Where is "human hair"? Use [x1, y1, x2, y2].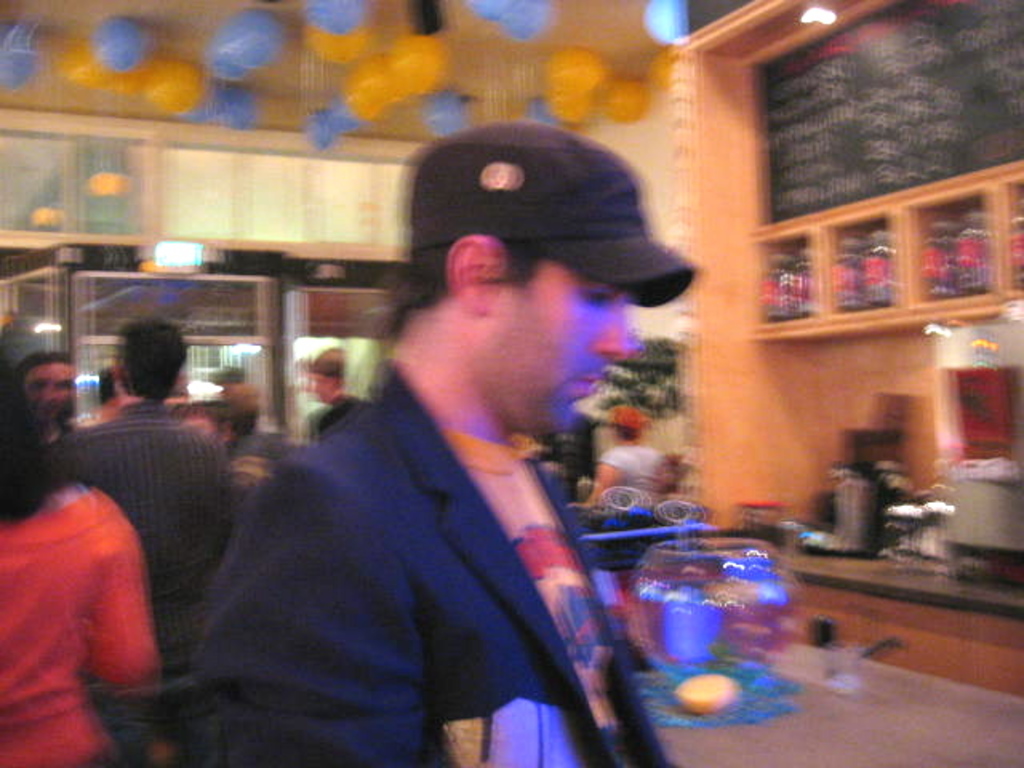
[10, 347, 70, 382].
